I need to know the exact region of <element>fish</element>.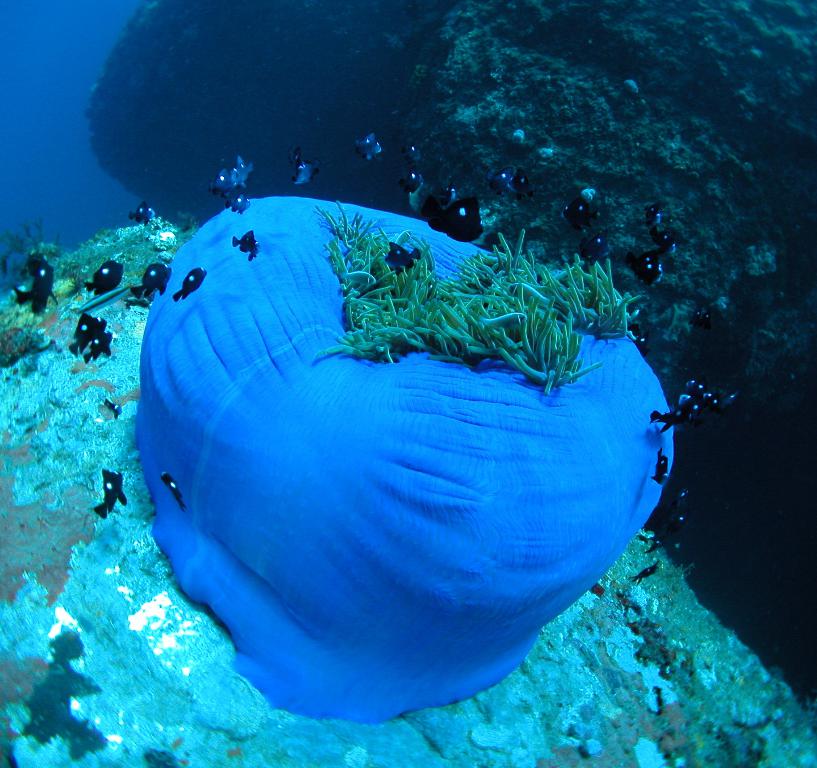
Region: <bbox>655, 230, 680, 252</bbox>.
